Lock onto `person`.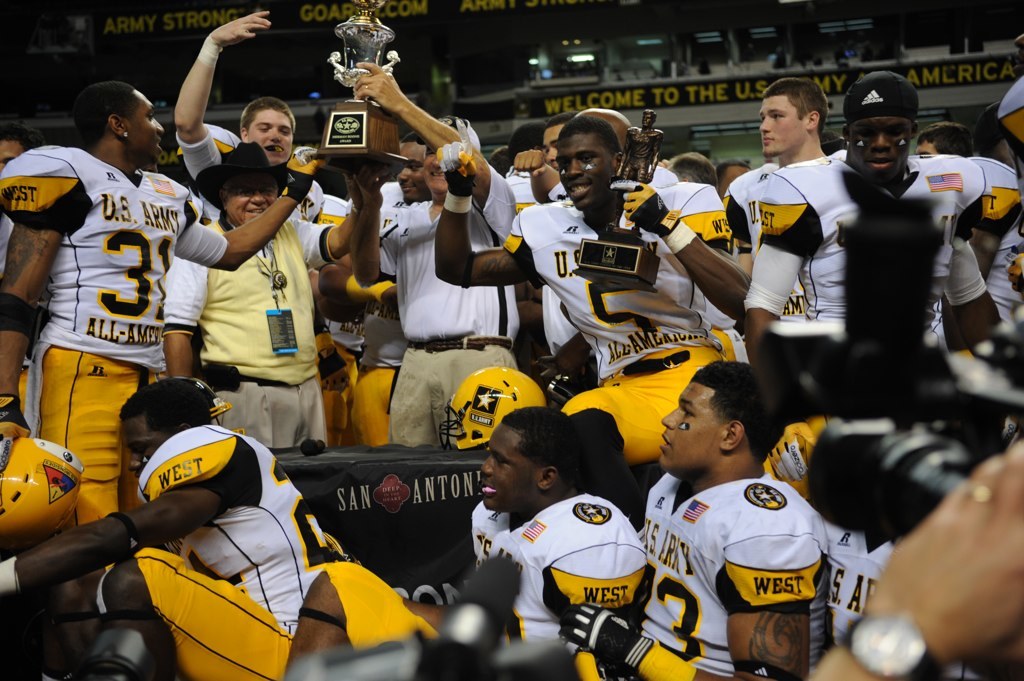
Locked: bbox=(0, 76, 337, 511).
